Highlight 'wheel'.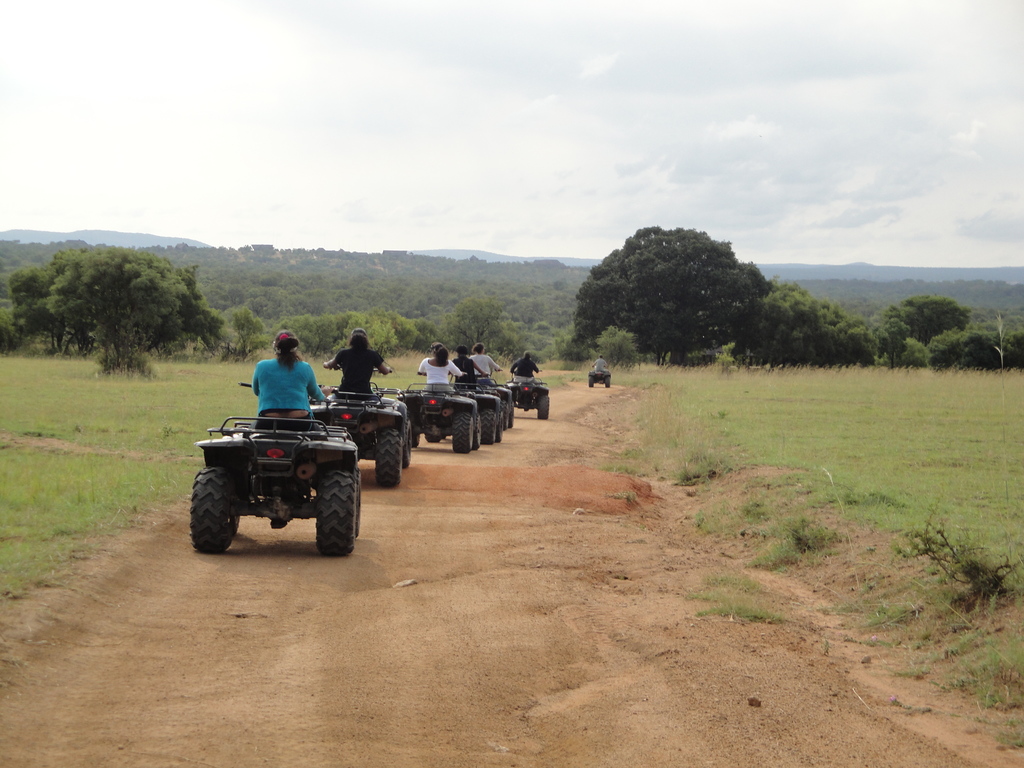
Highlighted region: <region>480, 408, 494, 443</region>.
